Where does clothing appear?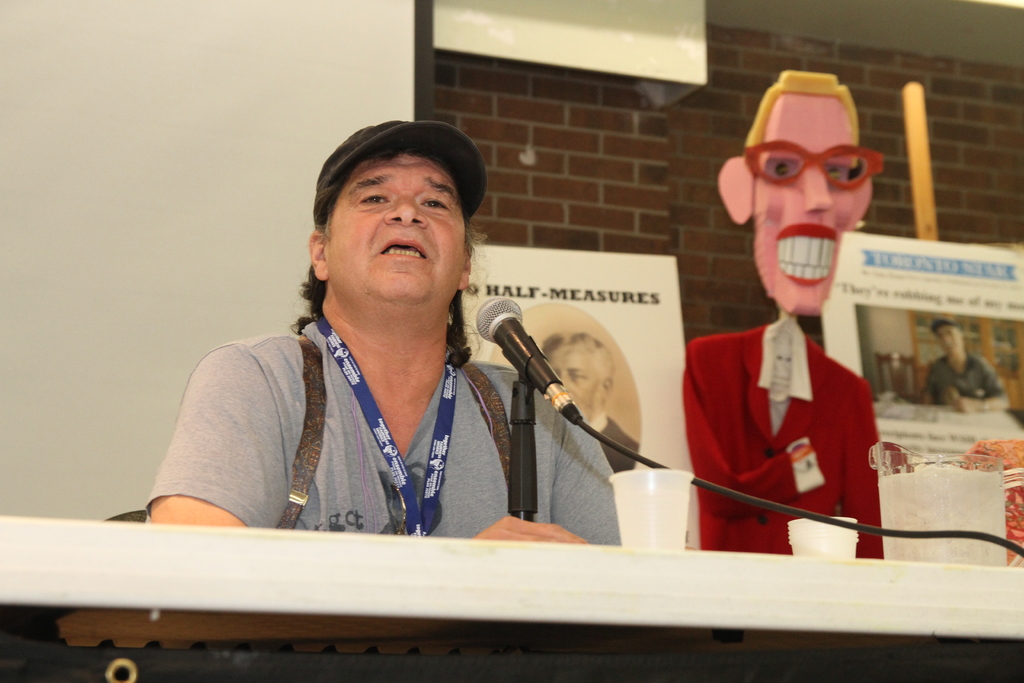
Appears at bbox=[582, 413, 637, 472].
